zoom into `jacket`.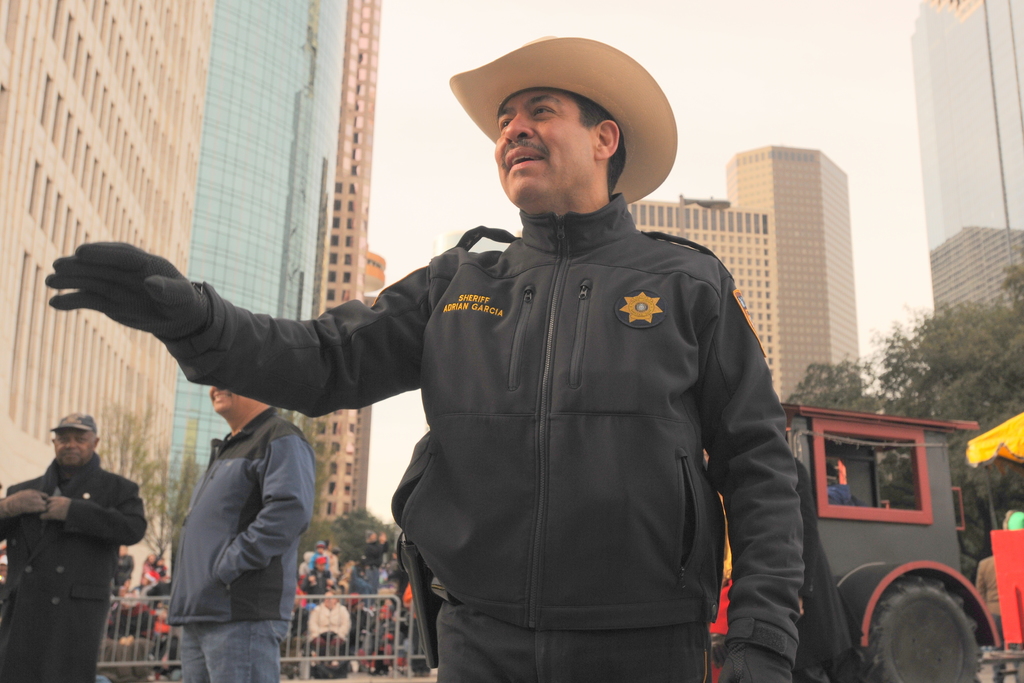
Zoom target: [x1=0, y1=437, x2=151, y2=667].
